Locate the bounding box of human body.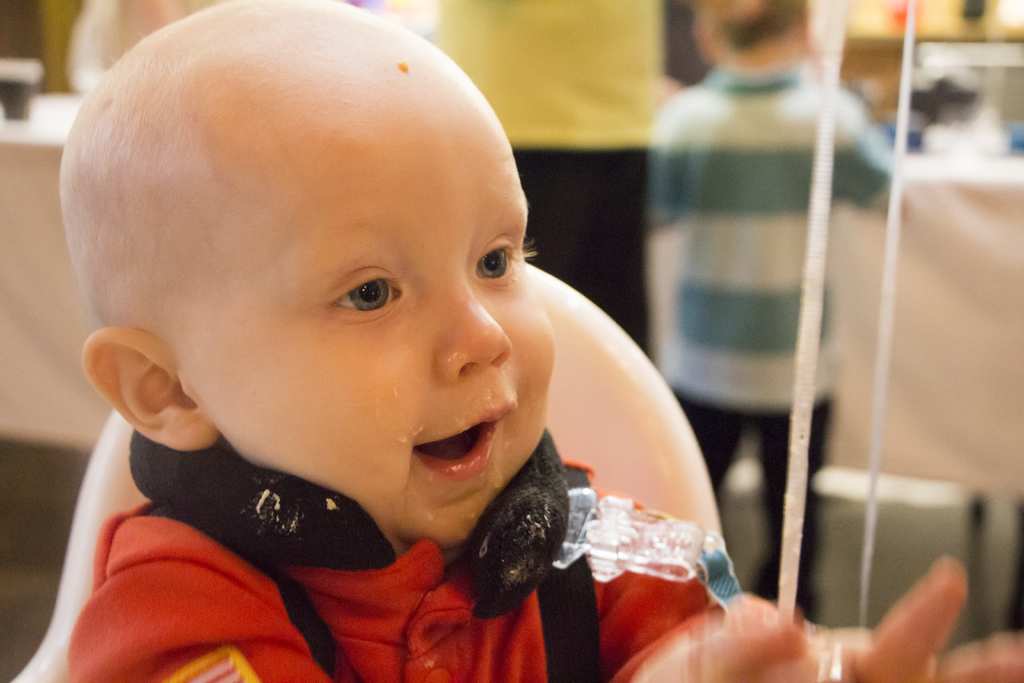
Bounding box: Rect(650, 66, 912, 623).
